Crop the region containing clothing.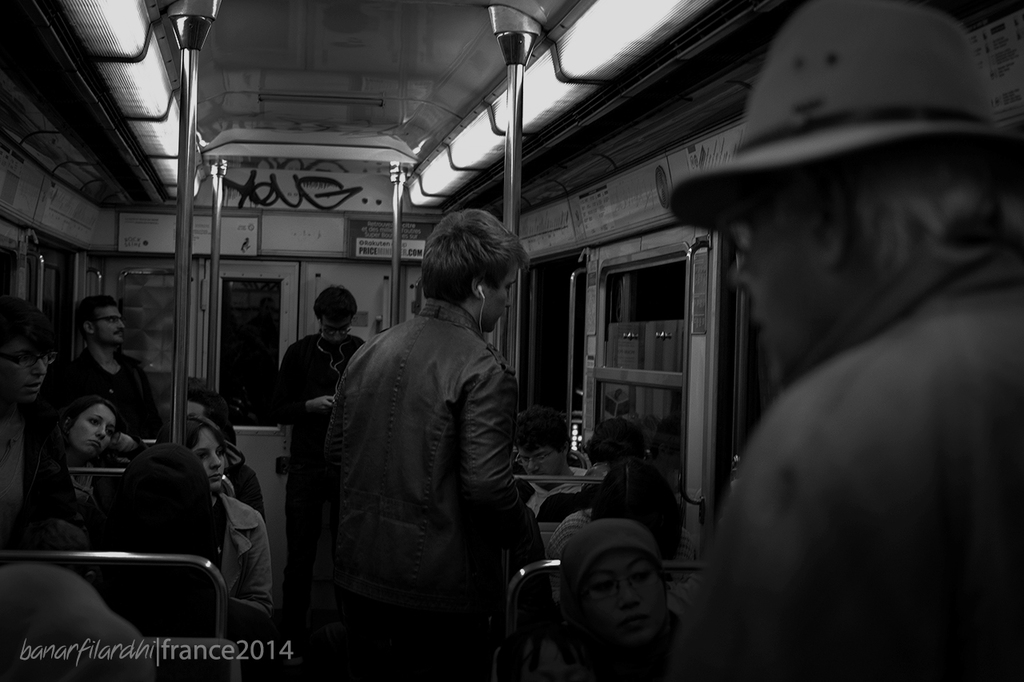
Crop region: bbox=(514, 473, 621, 523).
